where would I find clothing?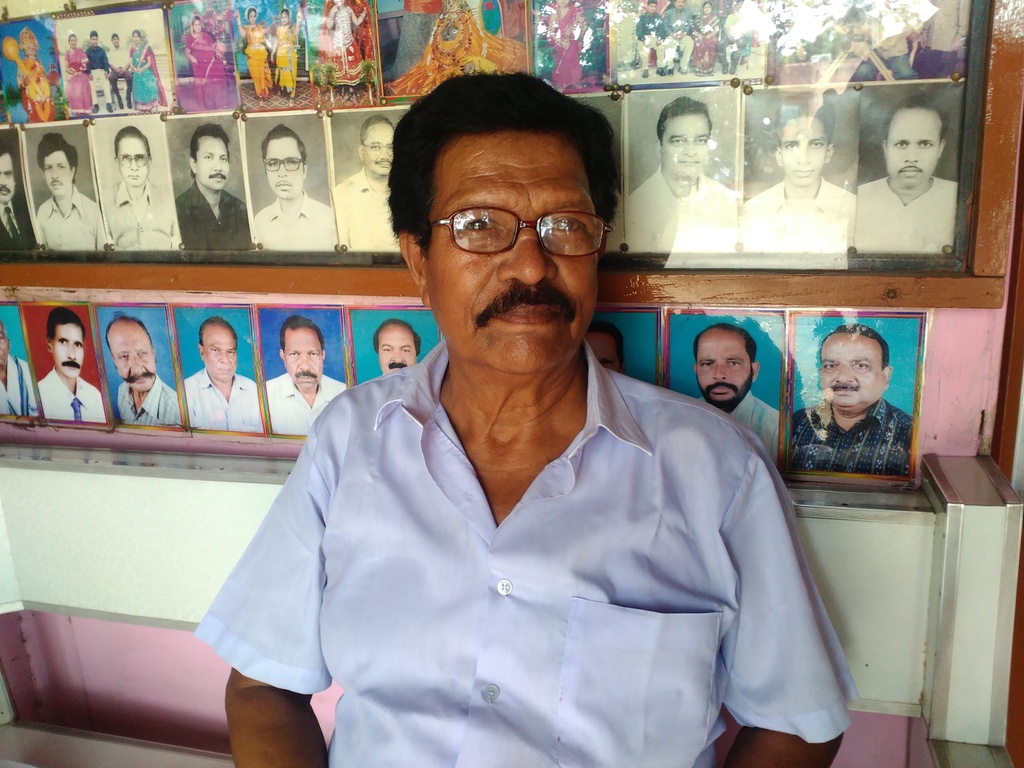
At [181, 31, 234, 109].
